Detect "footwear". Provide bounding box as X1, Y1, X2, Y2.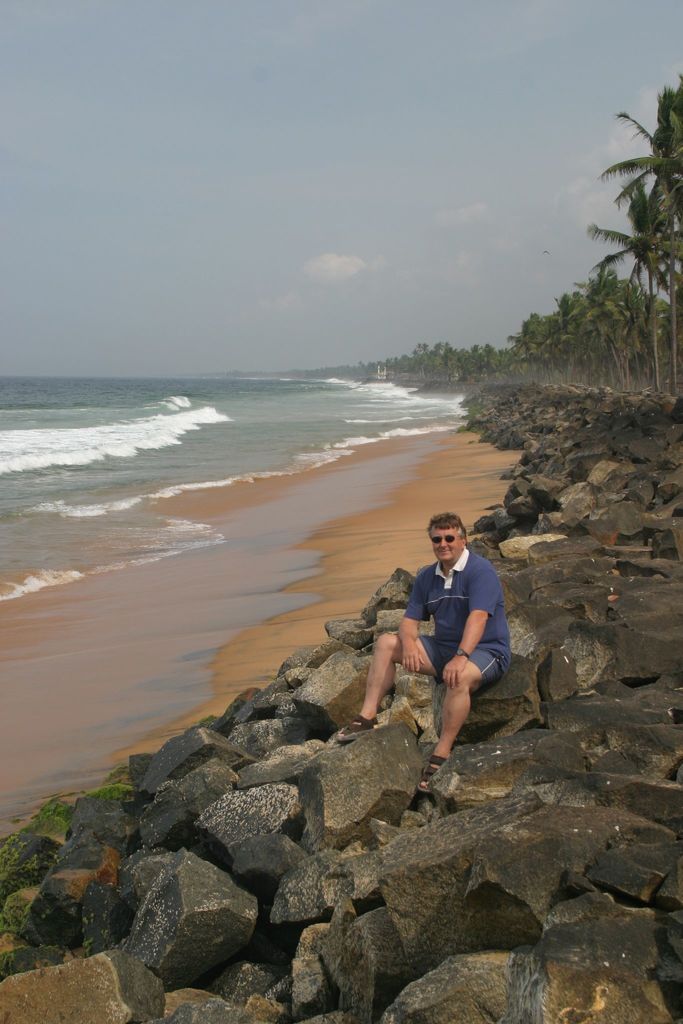
330, 714, 384, 744.
